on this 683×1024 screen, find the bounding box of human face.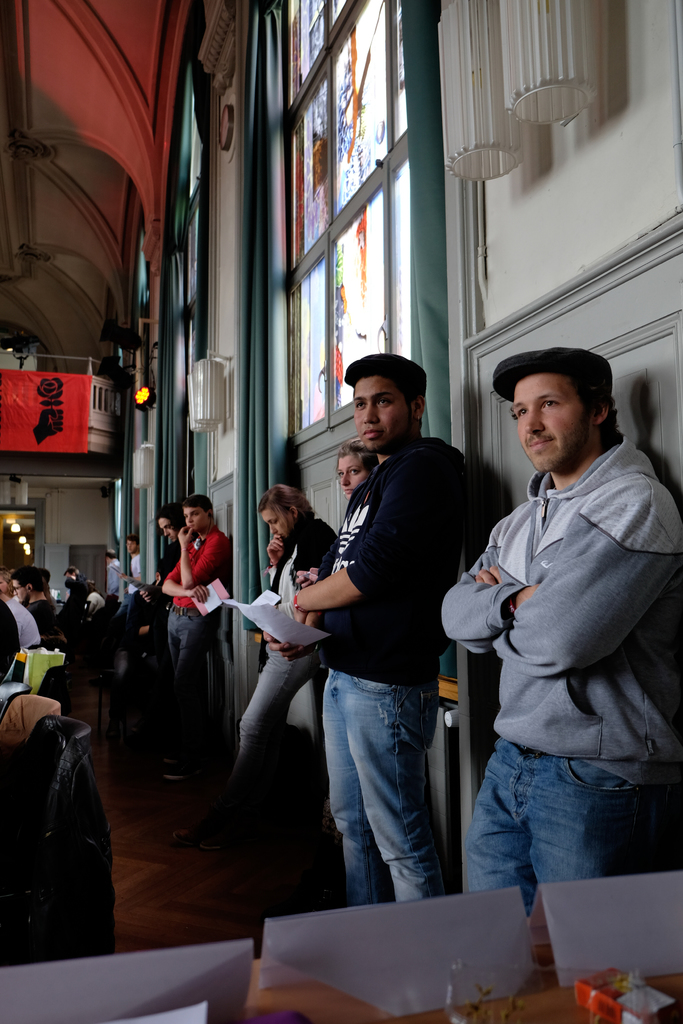
Bounding box: x1=181, y1=500, x2=211, y2=529.
